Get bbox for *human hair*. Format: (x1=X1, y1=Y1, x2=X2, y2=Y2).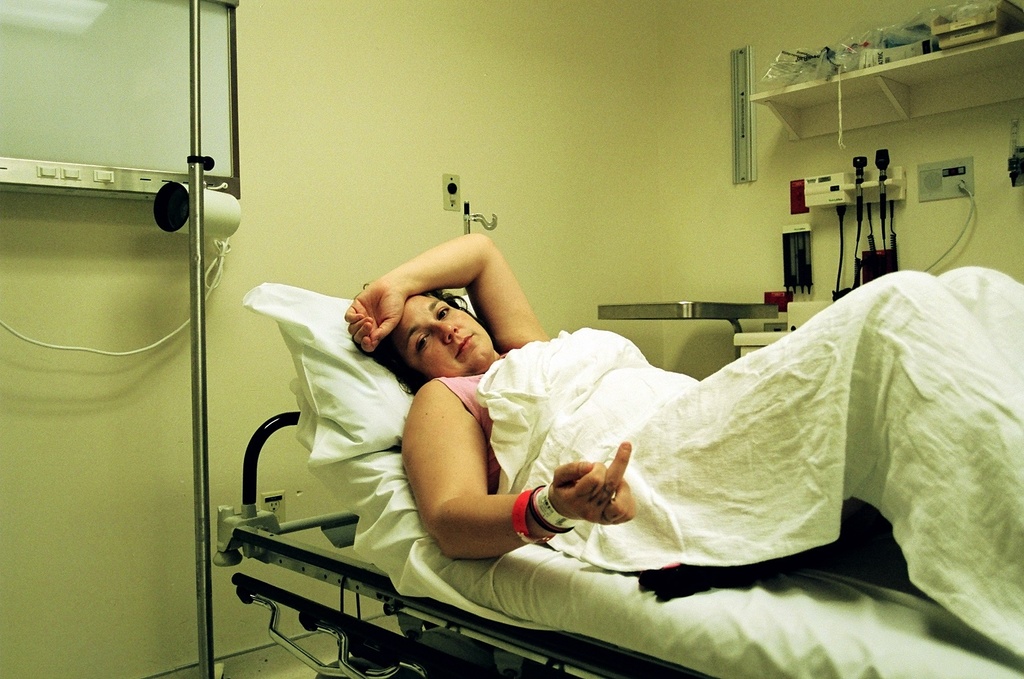
(x1=356, y1=284, x2=477, y2=393).
